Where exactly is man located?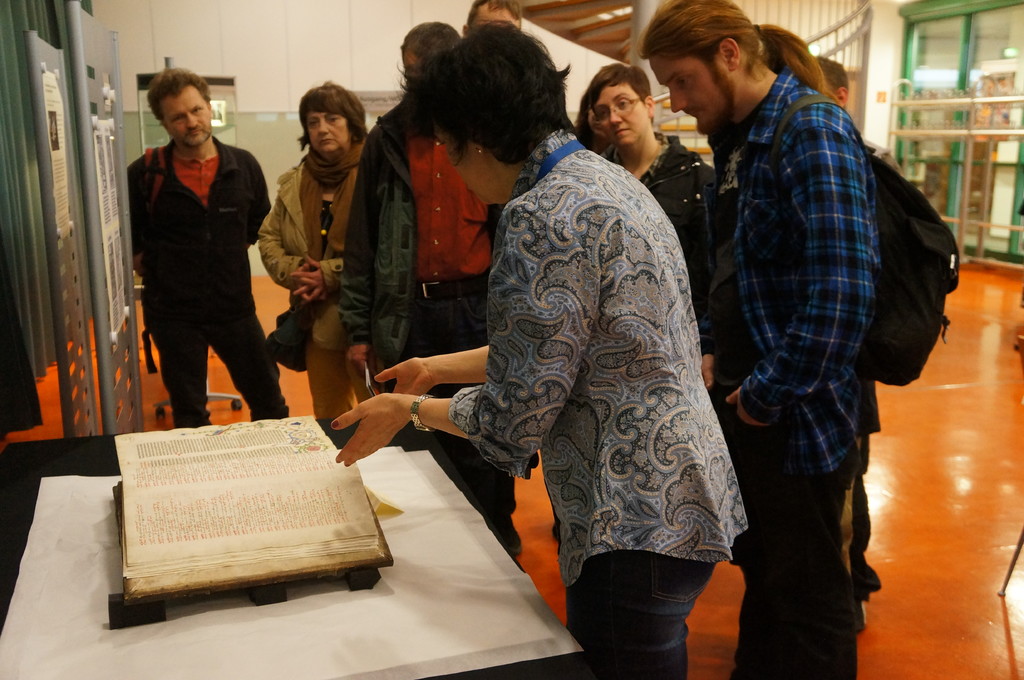
Its bounding box is [643,0,890,679].
